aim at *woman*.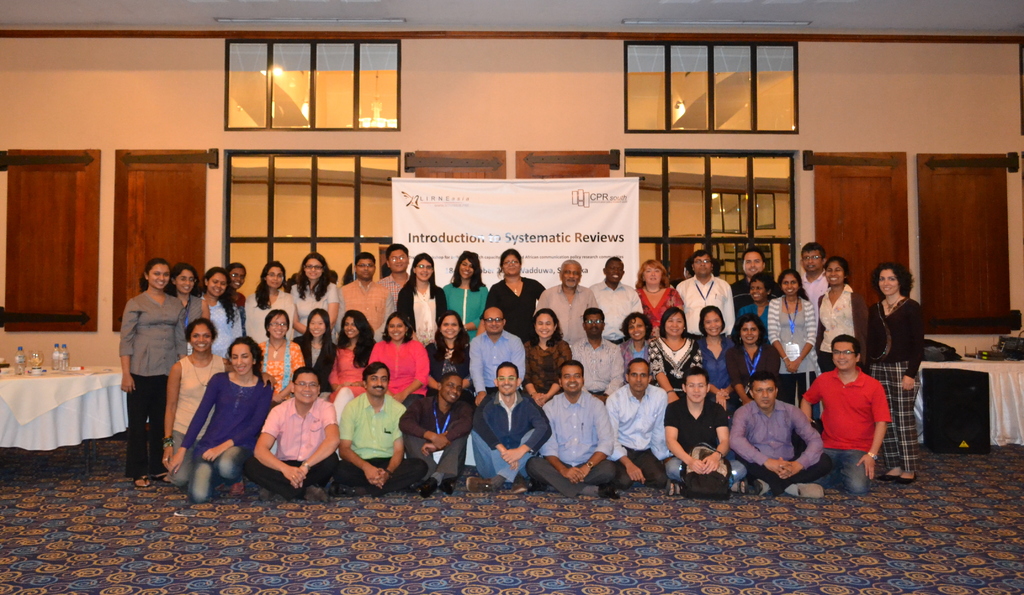
Aimed at crop(223, 260, 244, 312).
